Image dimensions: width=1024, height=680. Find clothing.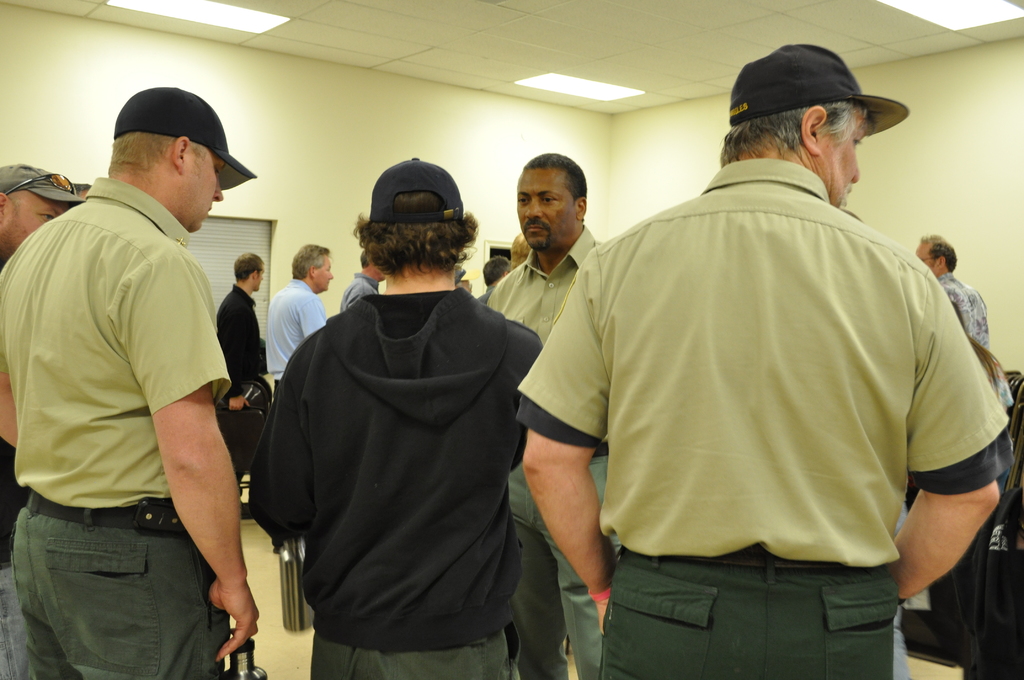
x1=0, y1=177, x2=235, y2=679.
